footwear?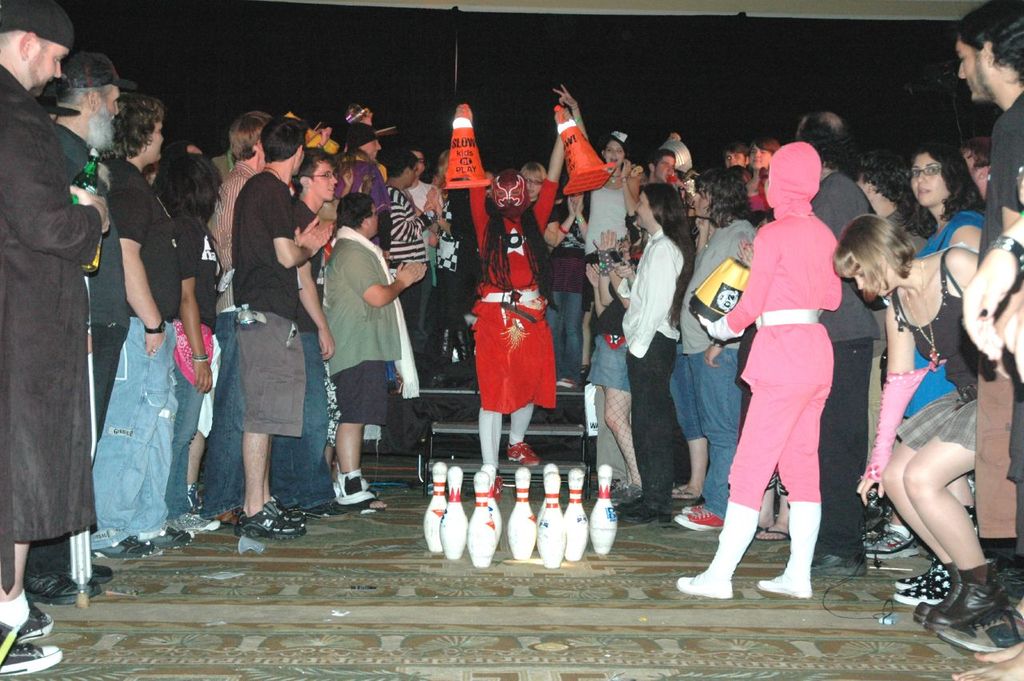
[167,514,219,533]
